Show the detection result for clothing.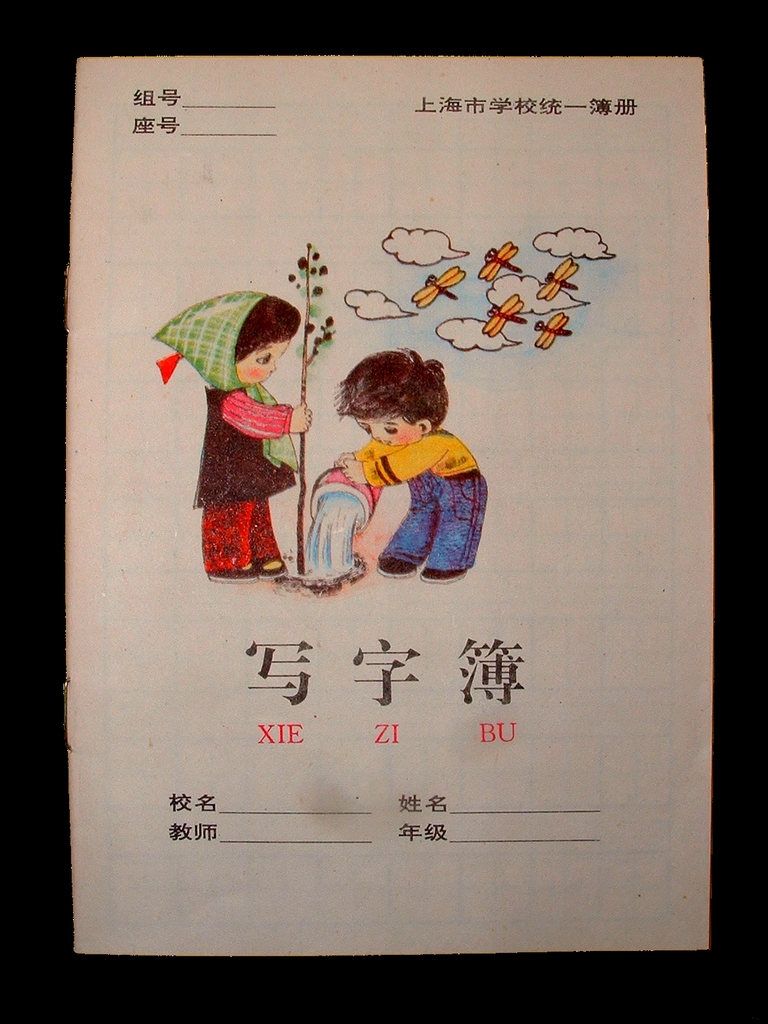
Rect(191, 390, 310, 505).
